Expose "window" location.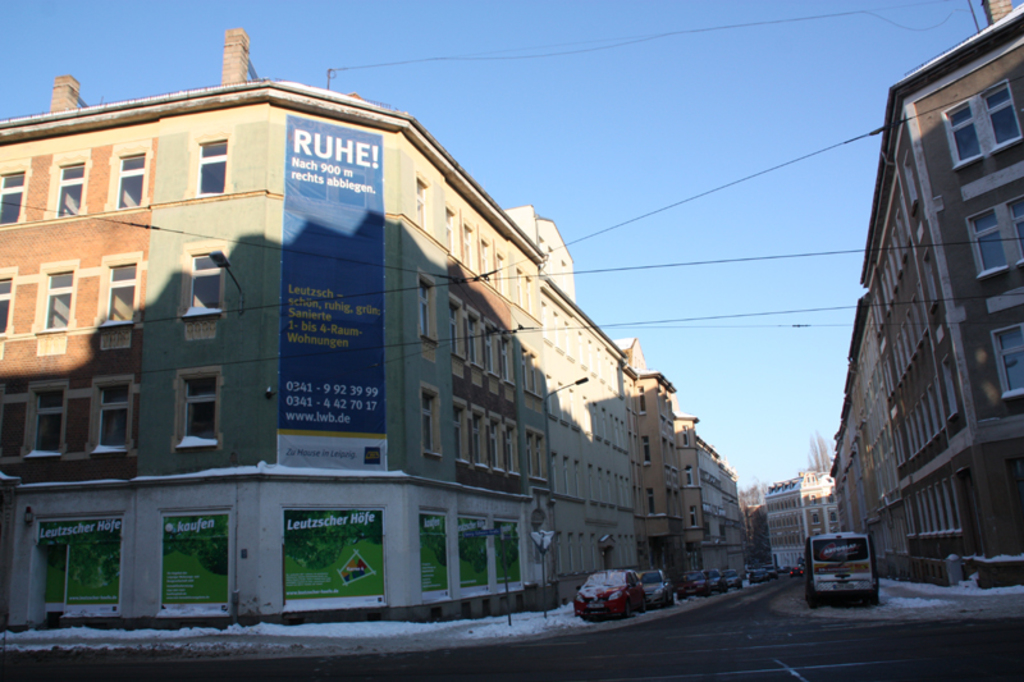
Exposed at 444,206,451,253.
